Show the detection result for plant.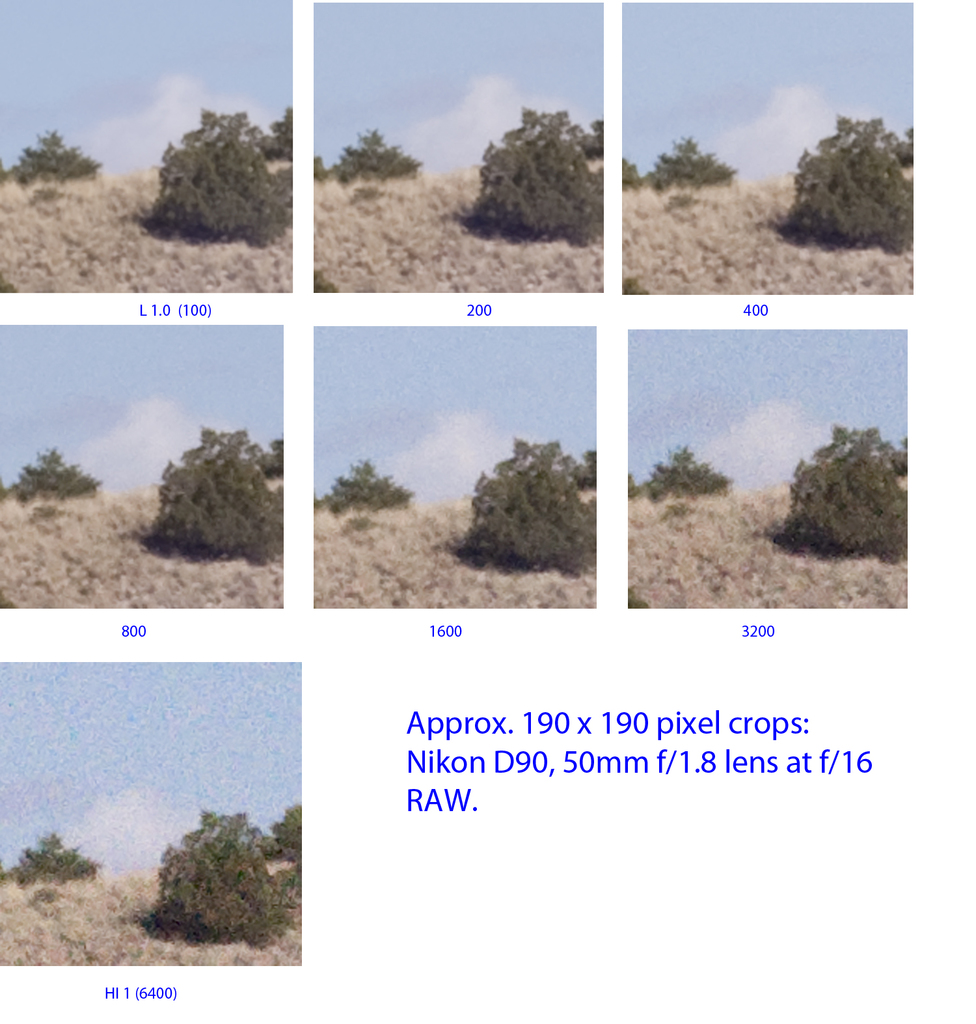
l=258, t=436, r=282, b=479.
